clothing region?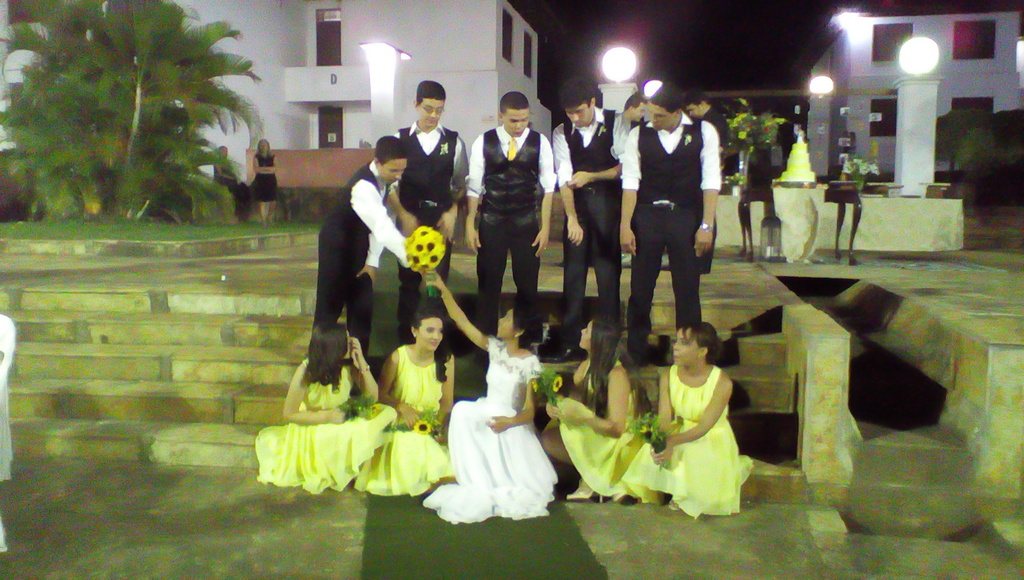
[left=249, top=153, right=282, bottom=204]
